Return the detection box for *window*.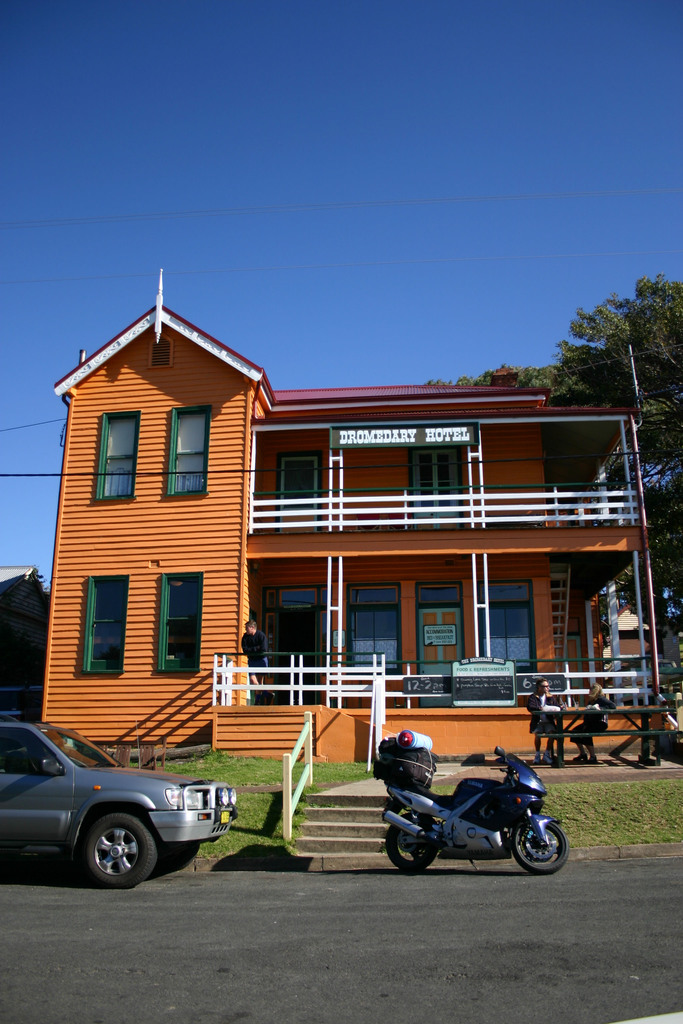
detection(161, 575, 201, 673).
